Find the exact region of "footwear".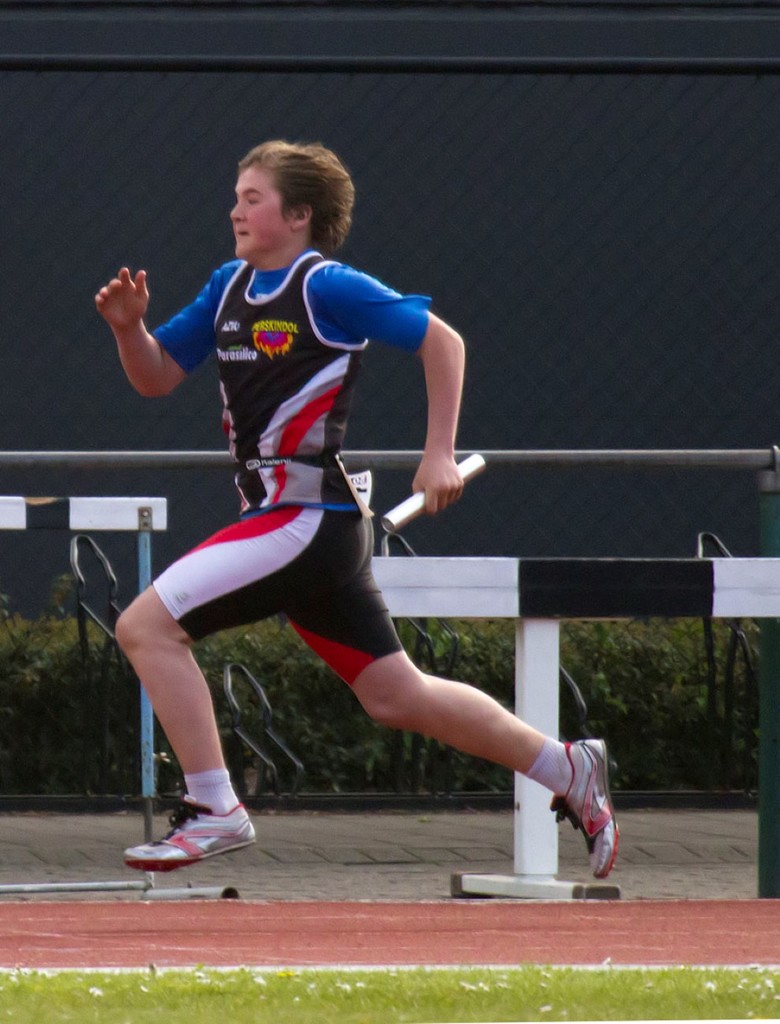
Exact region: 547:736:620:884.
